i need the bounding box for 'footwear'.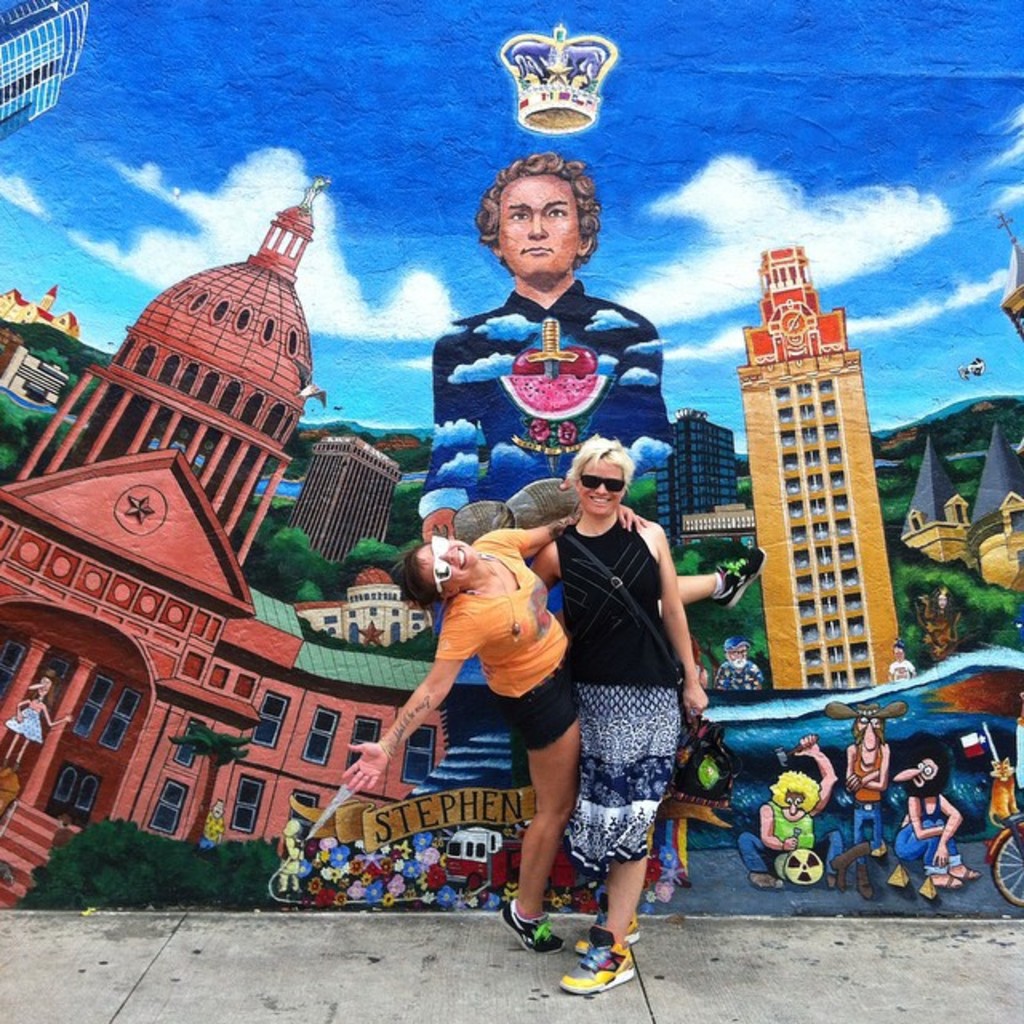
Here it is: (579, 915, 642, 955).
